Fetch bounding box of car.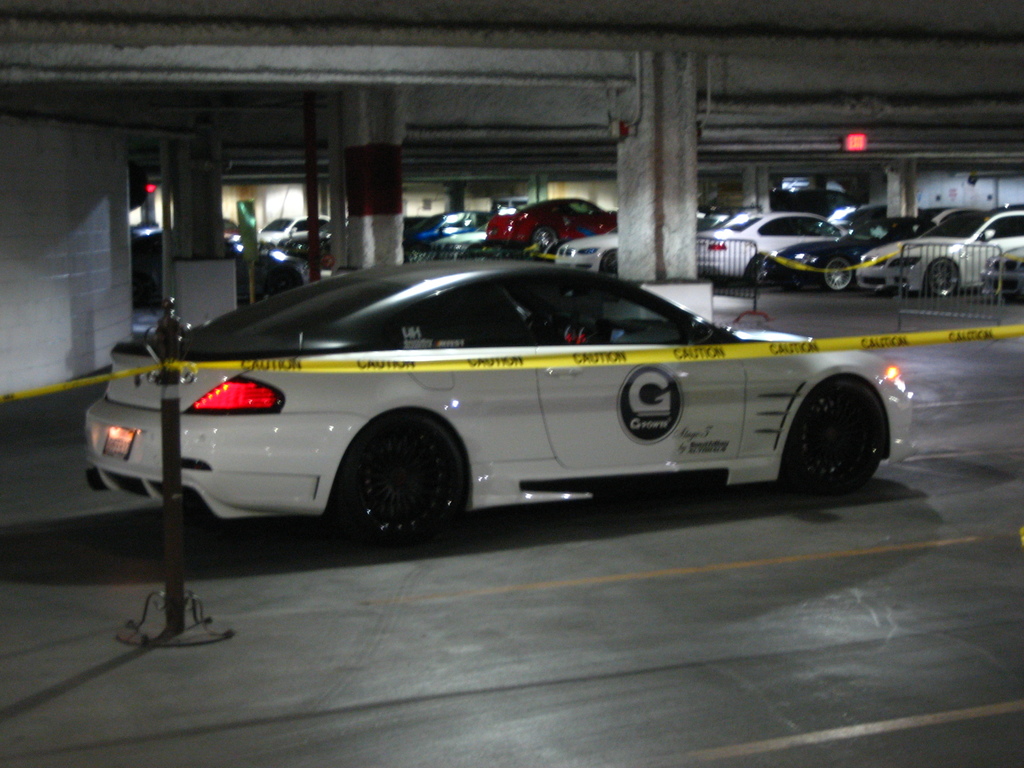
Bbox: box=[405, 203, 477, 260].
